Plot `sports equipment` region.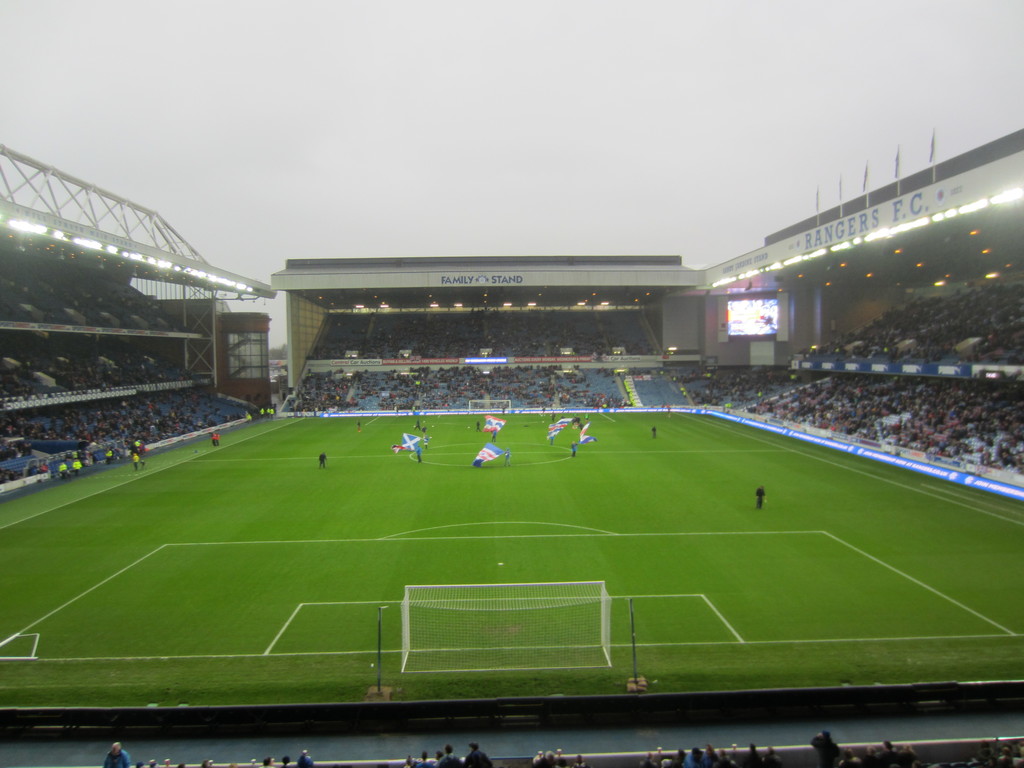
Plotted at left=401, top=578, right=613, bottom=675.
